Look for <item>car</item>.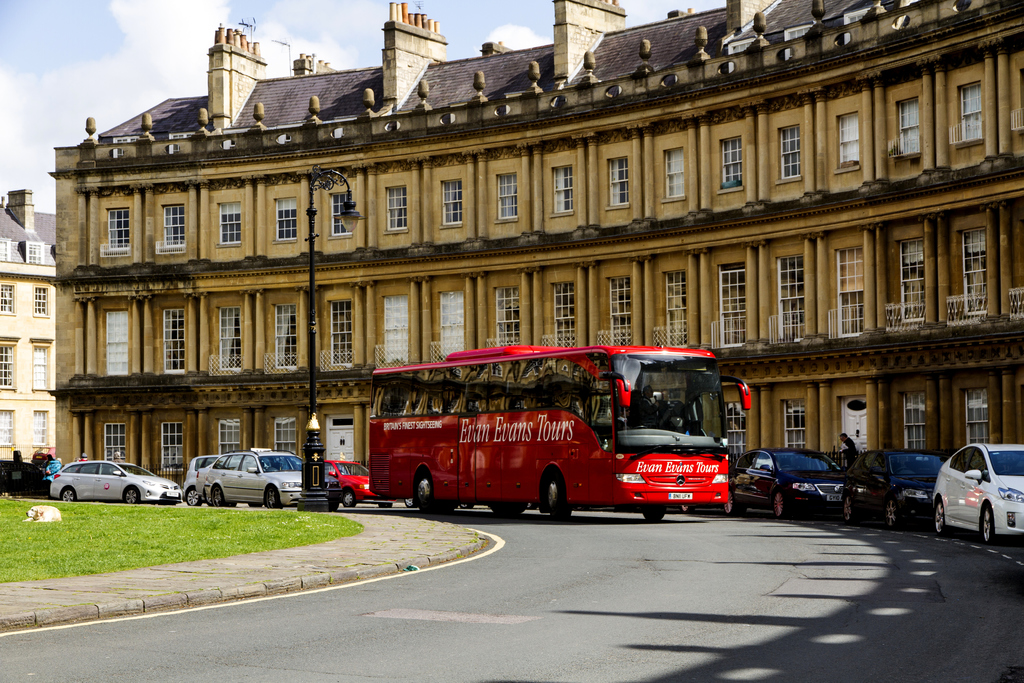
Found: bbox=(678, 457, 732, 513).
